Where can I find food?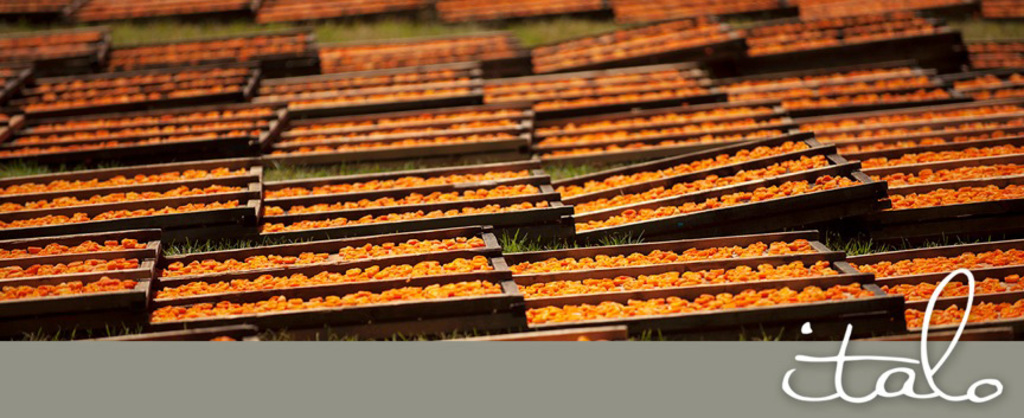
You can find it at detection(796, 101, 1023, 153).
